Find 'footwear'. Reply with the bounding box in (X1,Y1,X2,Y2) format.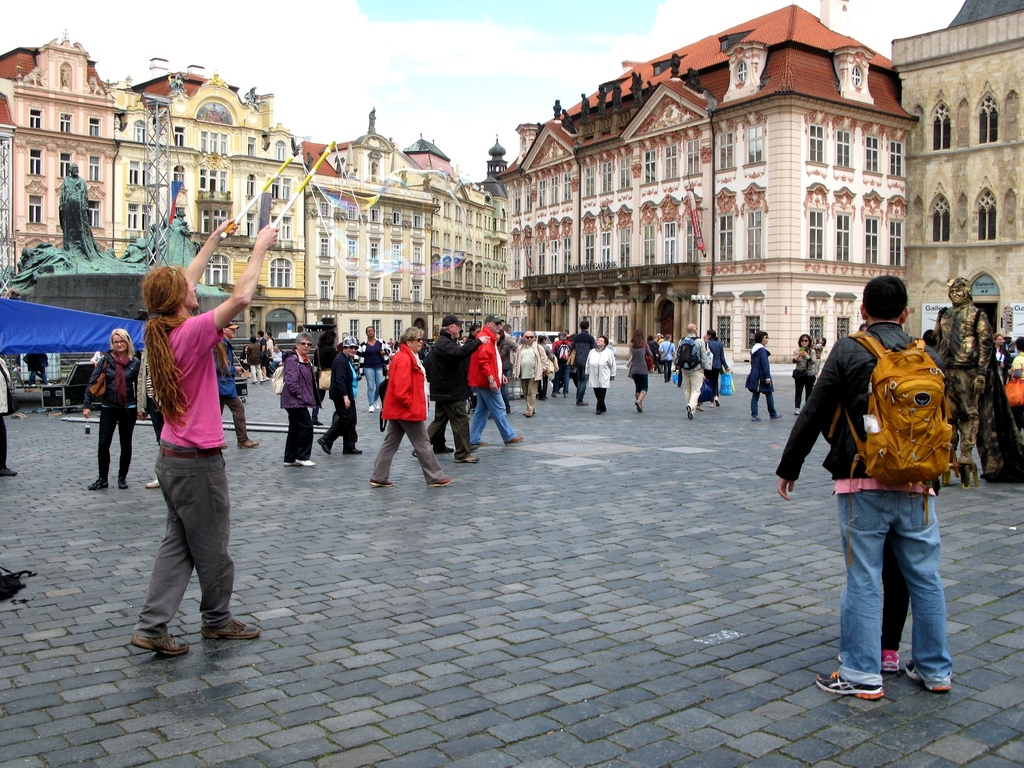
(282,450,294,463).
